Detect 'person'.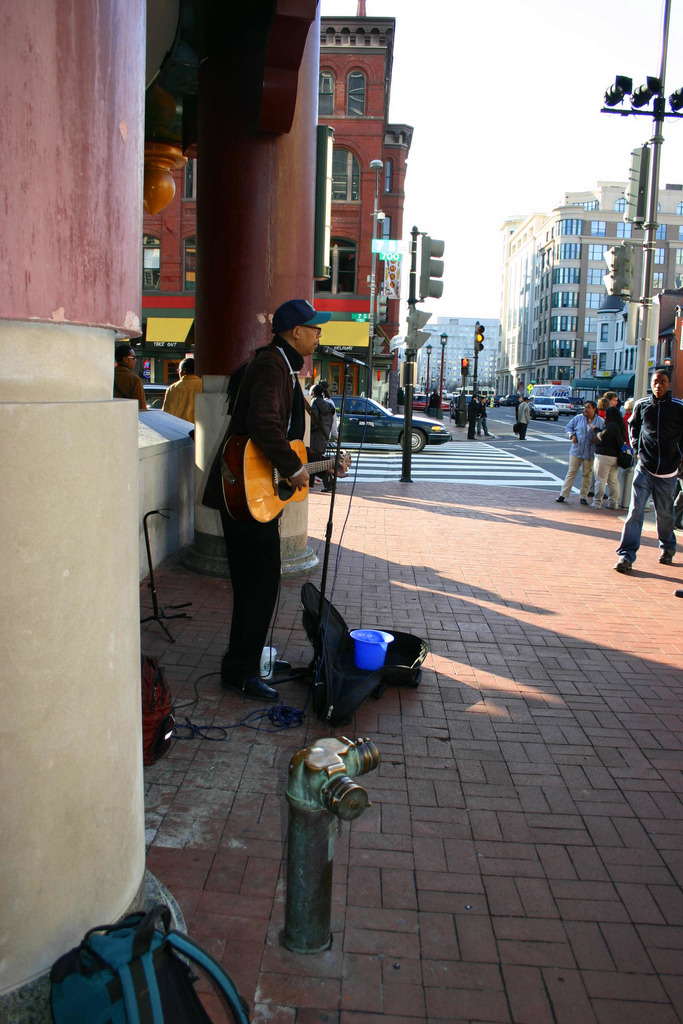
Detected at l=613, t=370, r=682, b=573.
